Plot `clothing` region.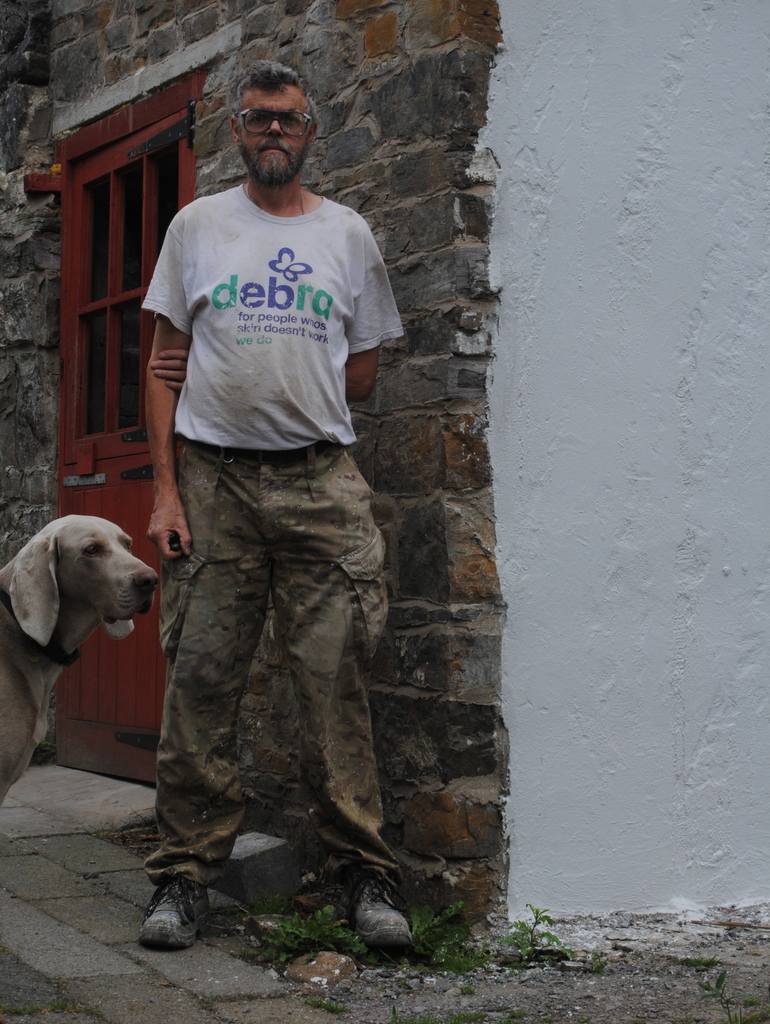
Plotted at bbox=(121, 116, 401, 888).
